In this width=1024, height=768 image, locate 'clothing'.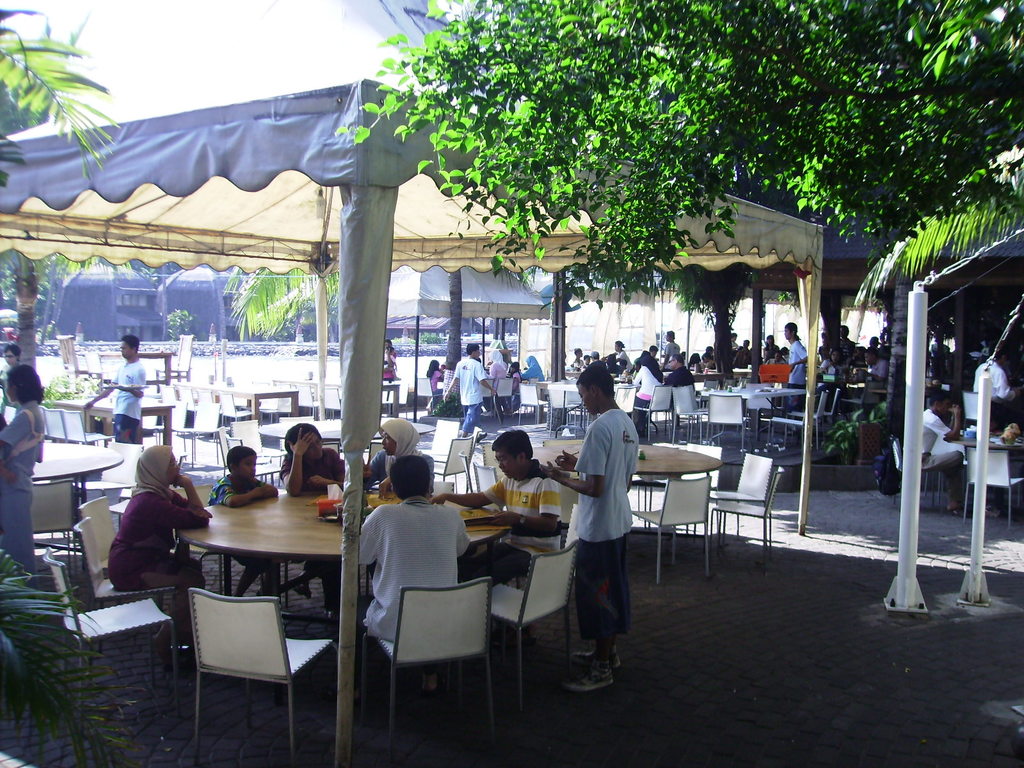
Bounding box: box(491, 348, 508, 378).
